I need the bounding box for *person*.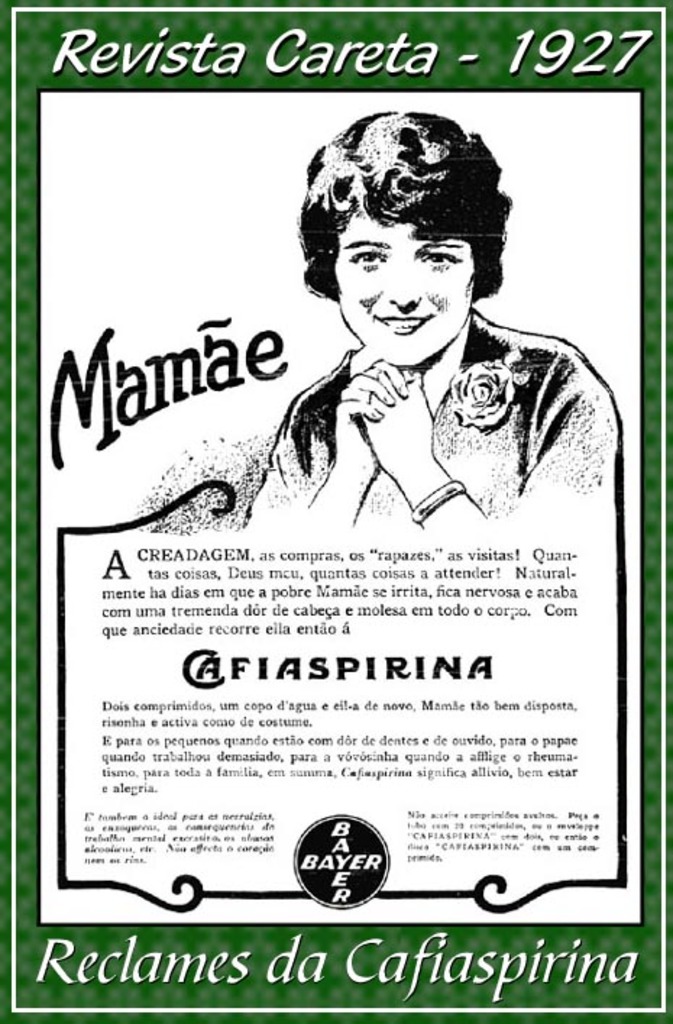
Here it is: bbox(247, 75, 596, 633).
